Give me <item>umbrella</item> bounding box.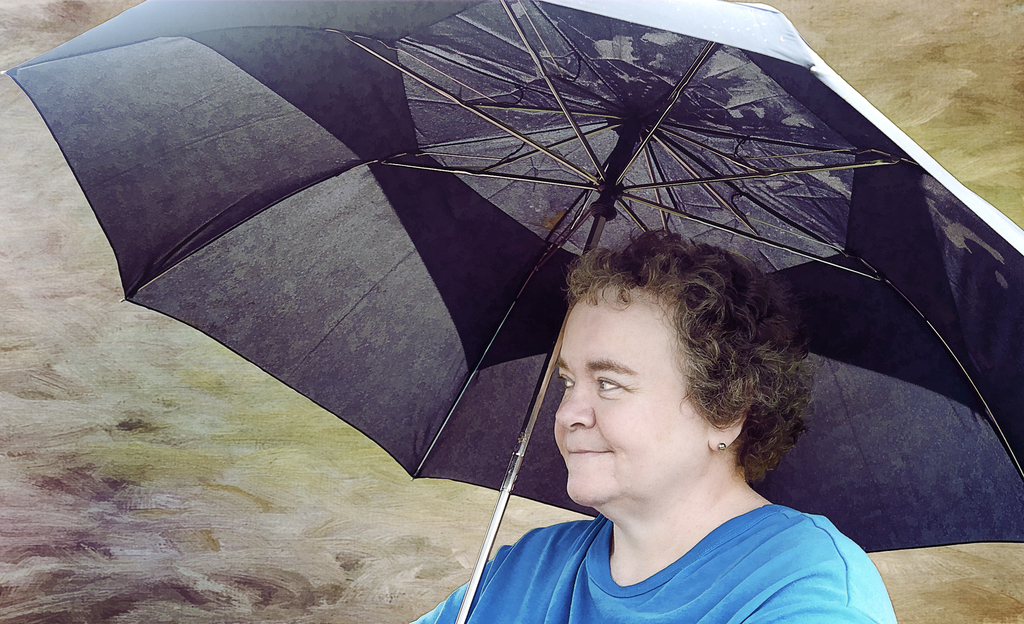
(left=0, top=0, right=1023, bottom=623).
